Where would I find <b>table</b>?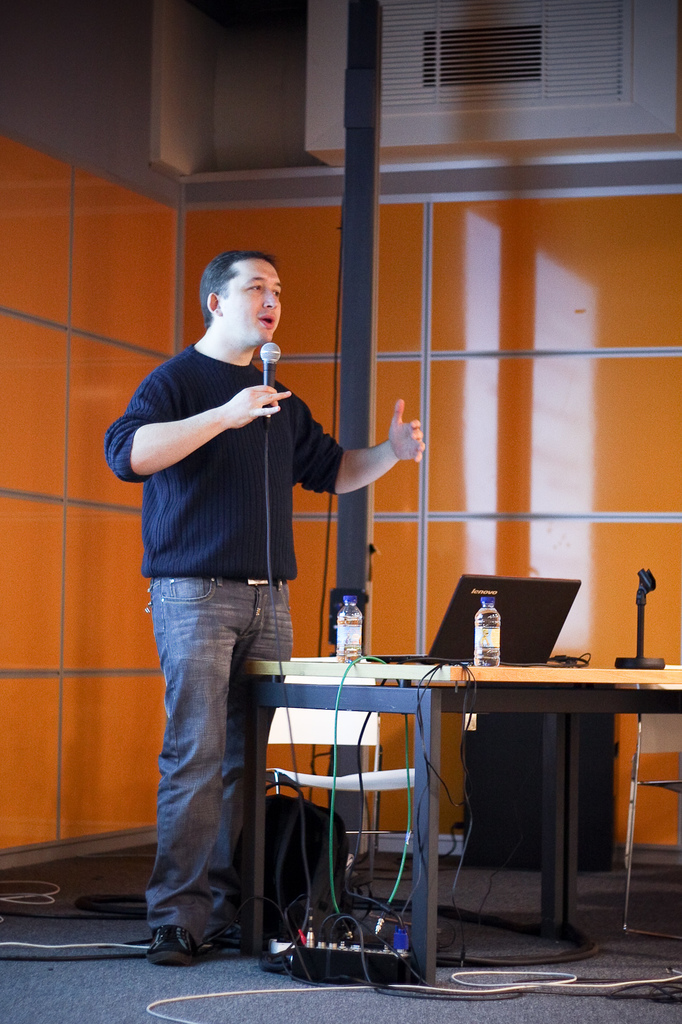
At {"x1": 251, "y1": 648, "x2": 631, "y2": 967}.
